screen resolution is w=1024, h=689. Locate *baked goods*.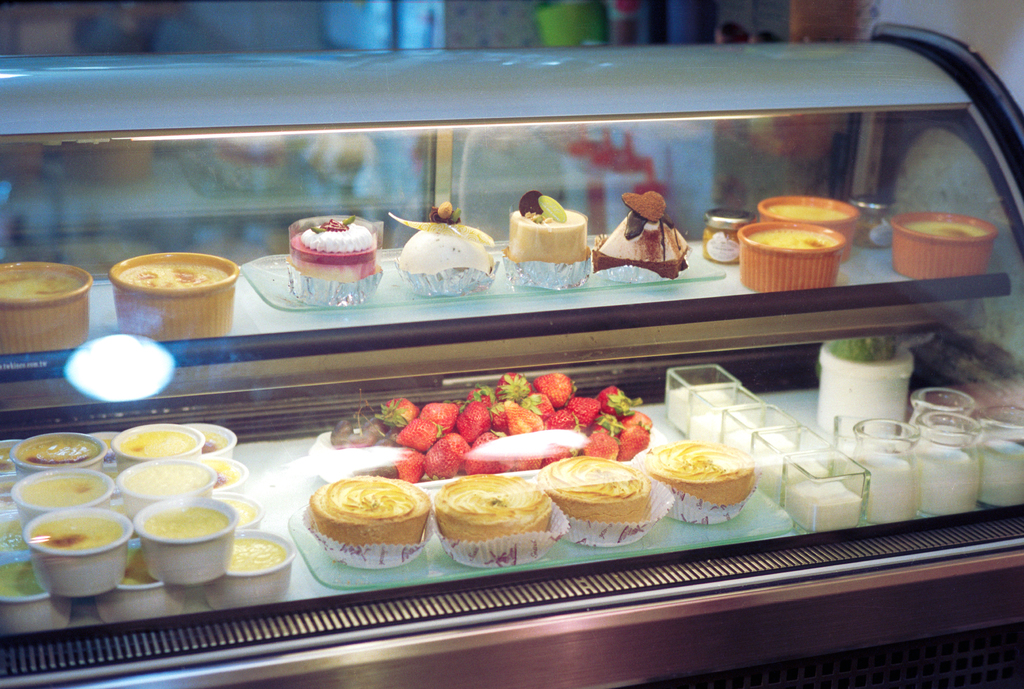
locate(433, 472, 547, 544).
